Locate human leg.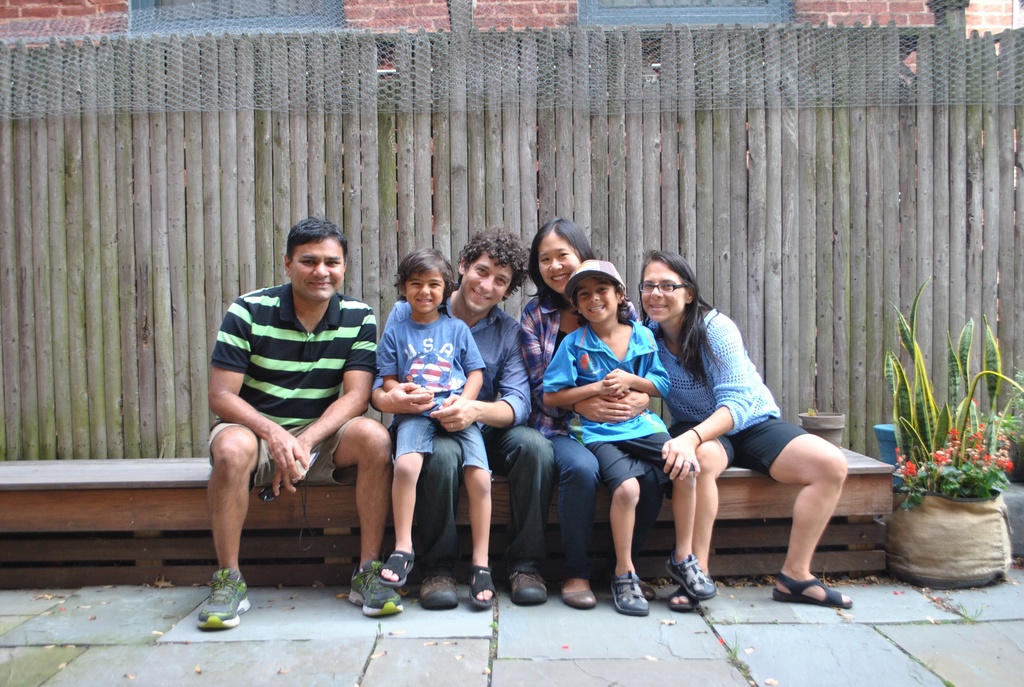
Bounding box: <bbox>416, 436, 460, 604</bbox>.
